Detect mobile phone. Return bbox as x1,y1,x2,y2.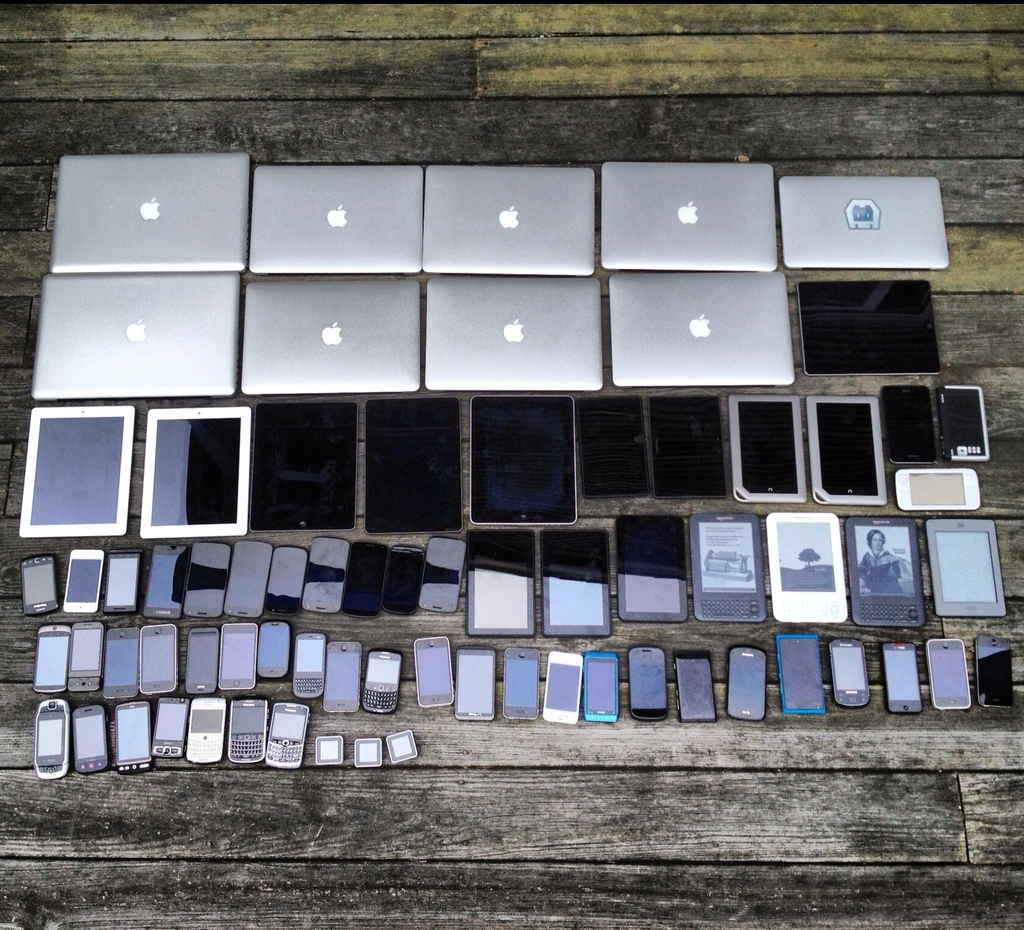
728,647,769,721.
